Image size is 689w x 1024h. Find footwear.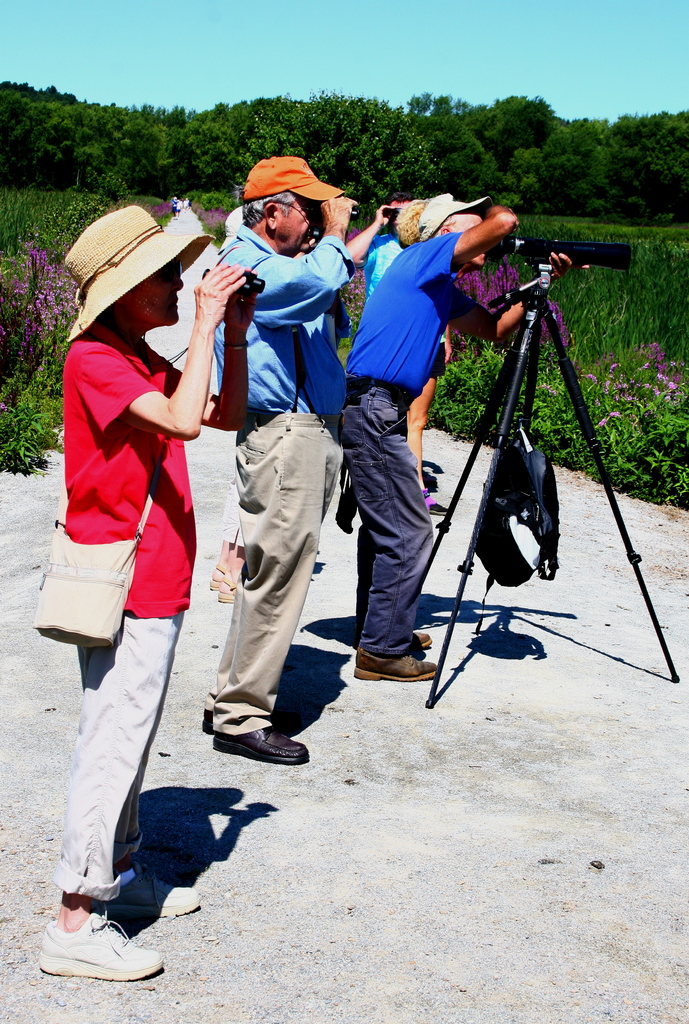
Rect(422, 490, 450, 515).
